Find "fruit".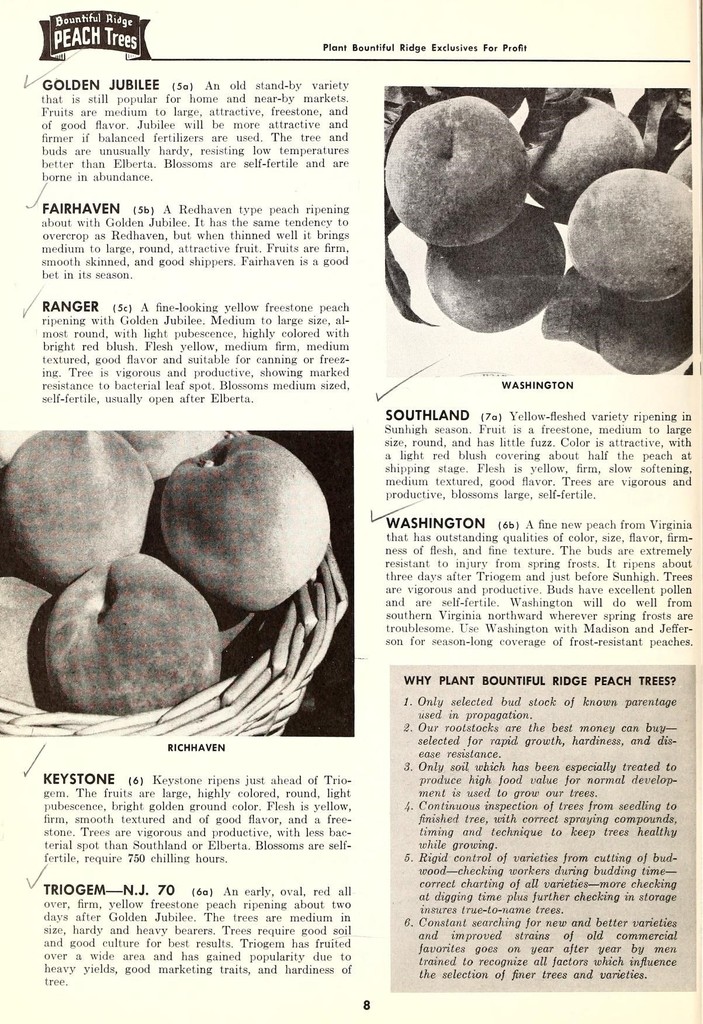
pyautogui.locateOnScreen(384, 88, 547, 242).
